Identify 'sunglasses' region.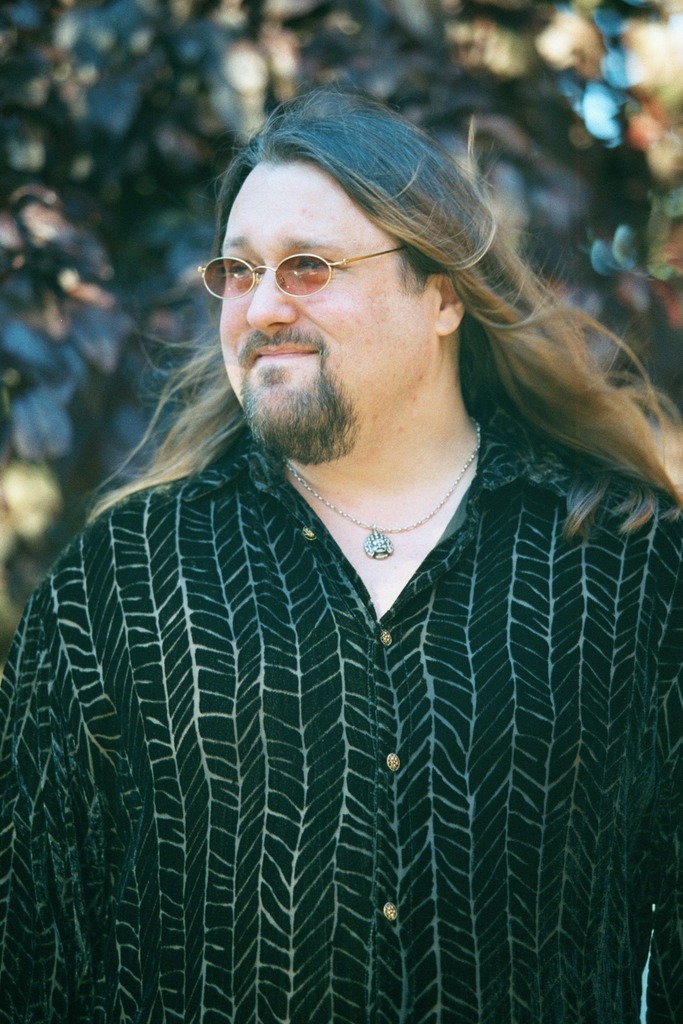
Region: BBox(195, 242, 418, 295).
